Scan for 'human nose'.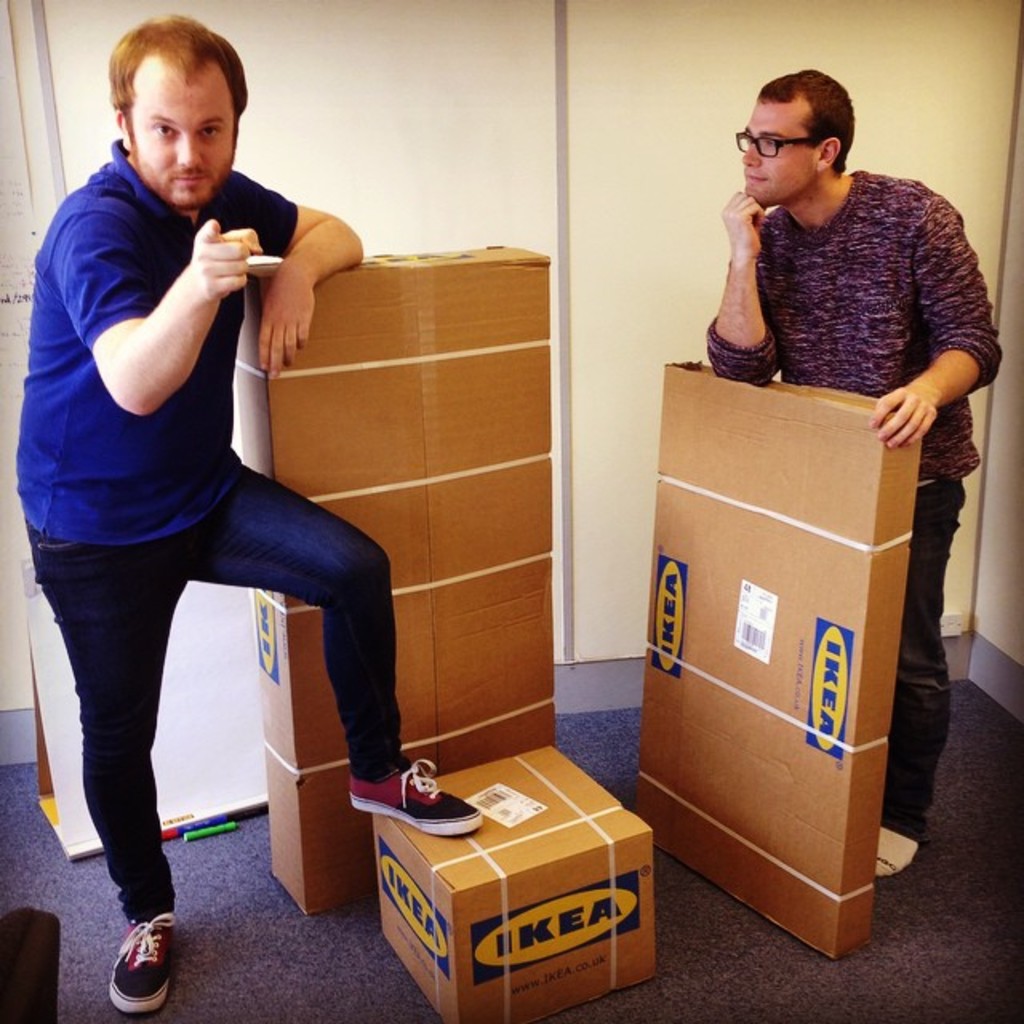
Scan result: {"left": 176, "top": 131, "right": 200, "bottom": 163}.
